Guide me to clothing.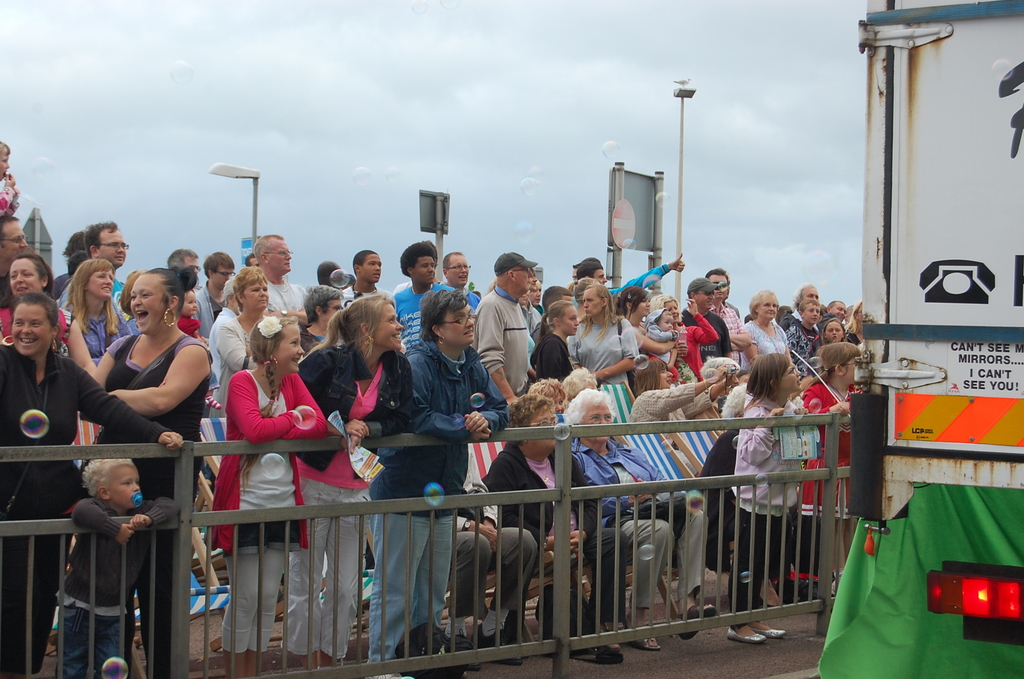
Guidance: 40, 466, 156, 664.
